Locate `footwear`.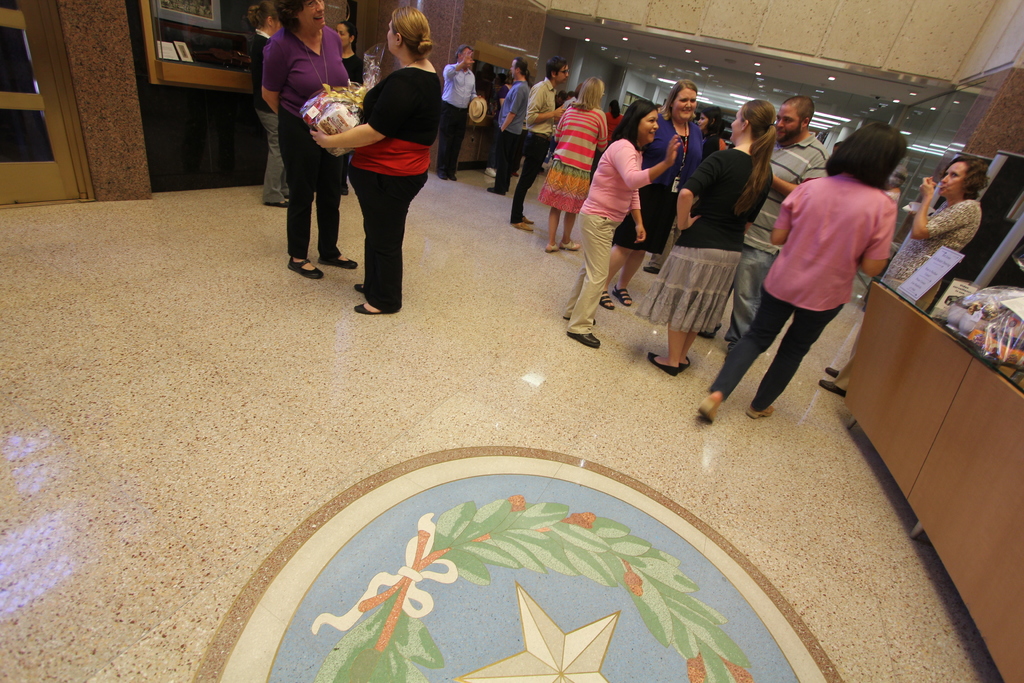
Bounding box: Rect(749, 403, 780, 420).
